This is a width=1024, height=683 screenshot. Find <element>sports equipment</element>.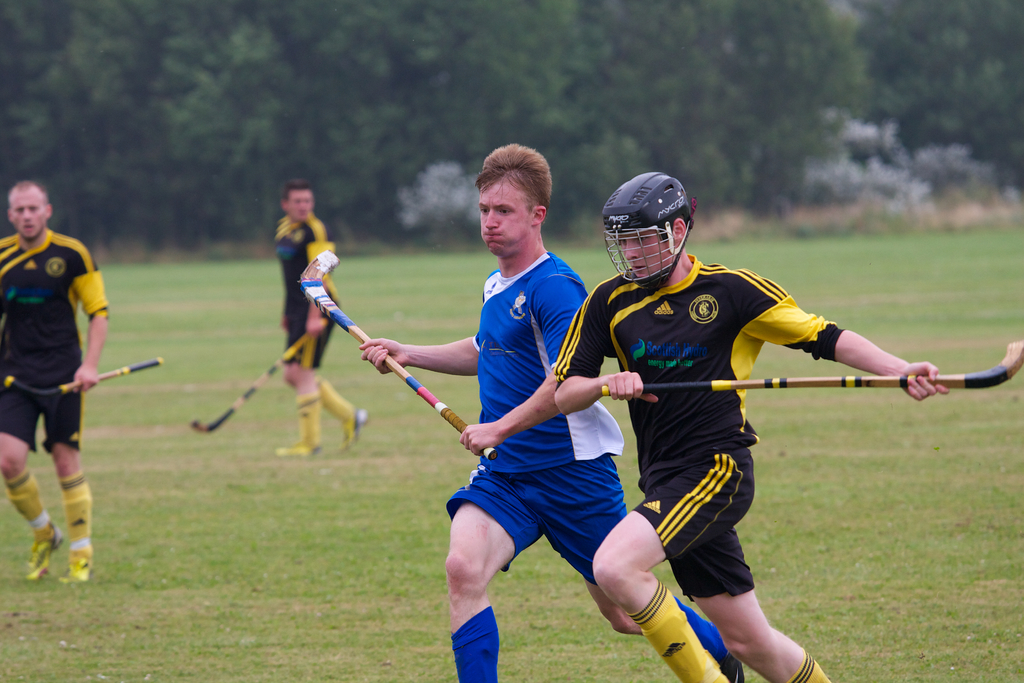
Bounding box: 189/318/326/432.
